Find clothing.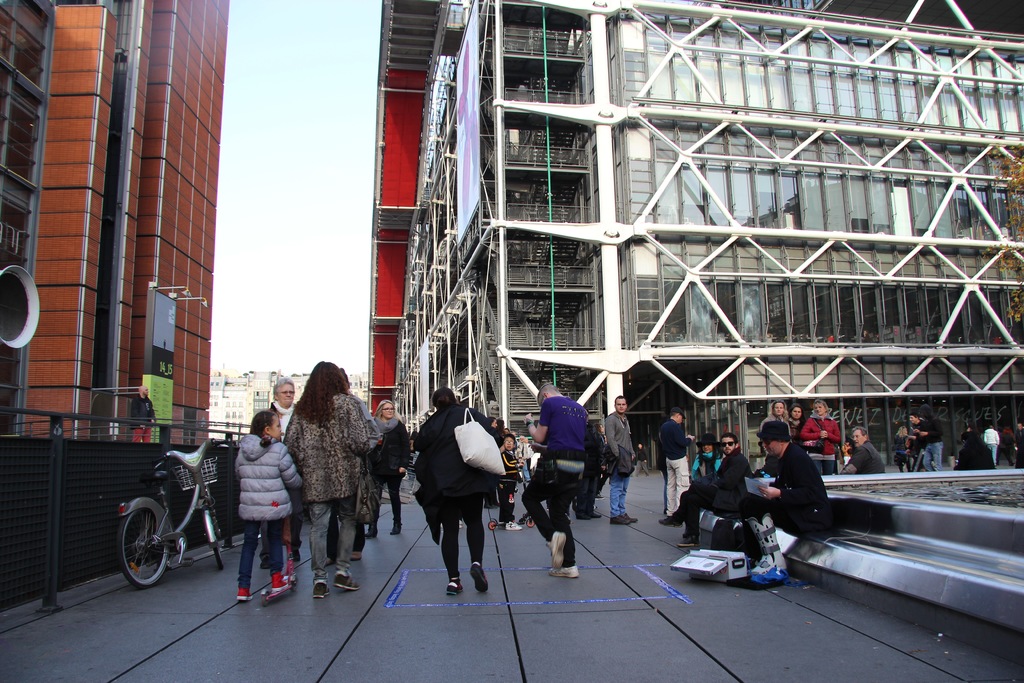
758 411 799 438.
